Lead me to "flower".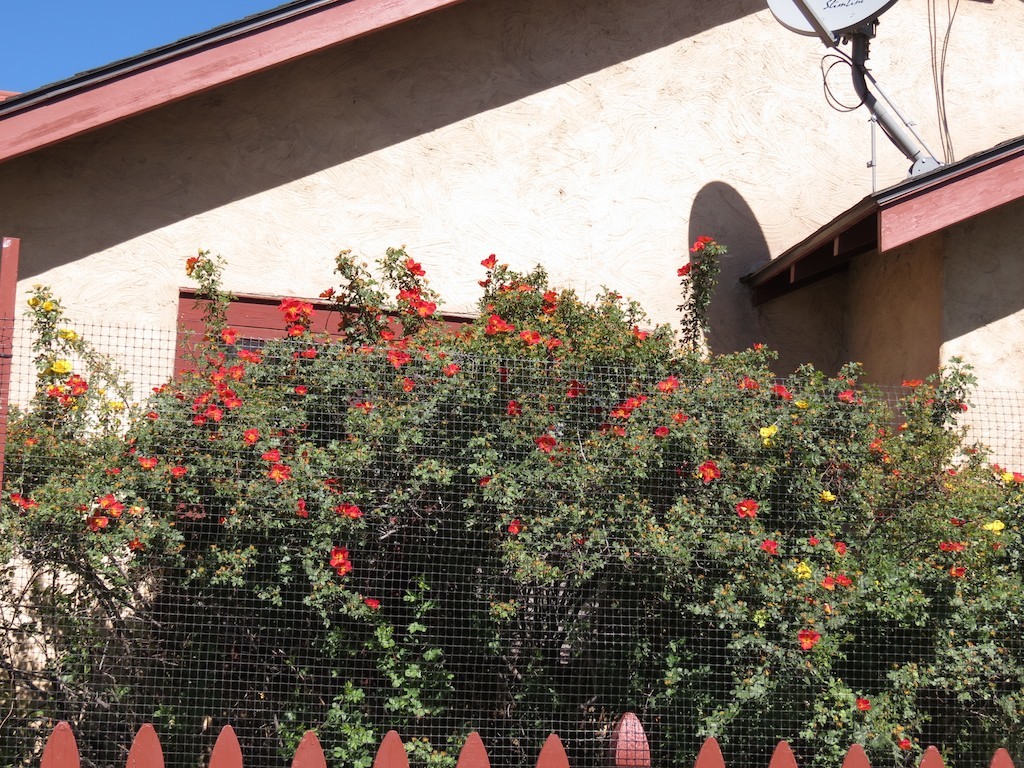
Lead to 760, 429, 774, 457.
